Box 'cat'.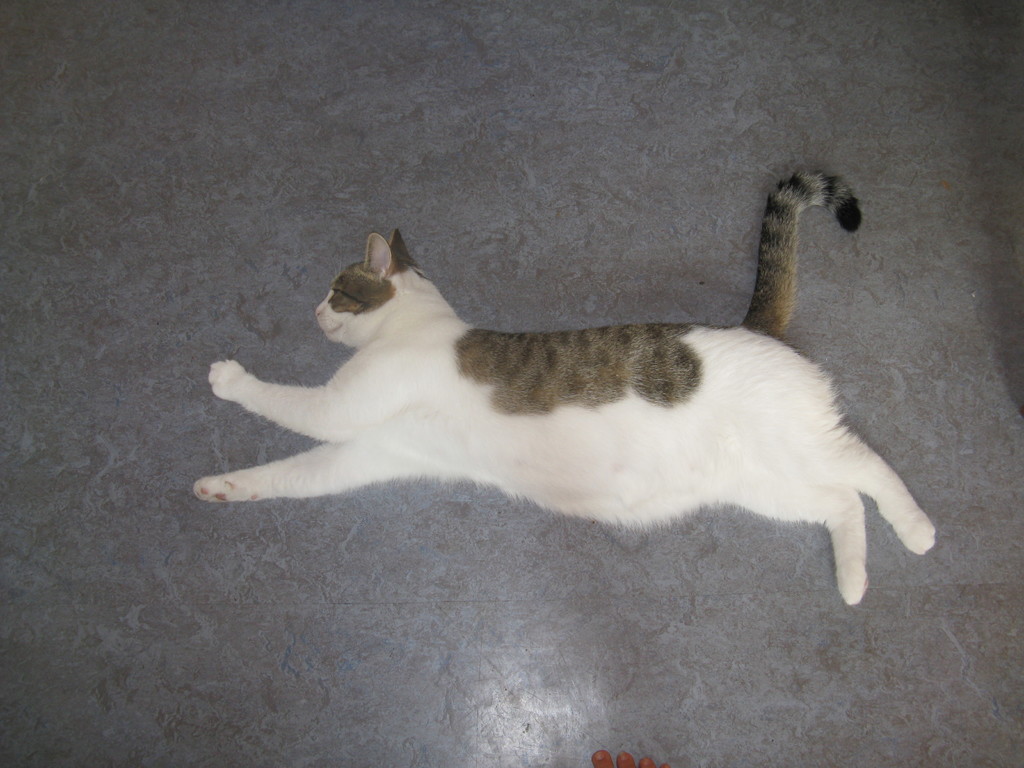
select_region(191, 166, 938, 605).
